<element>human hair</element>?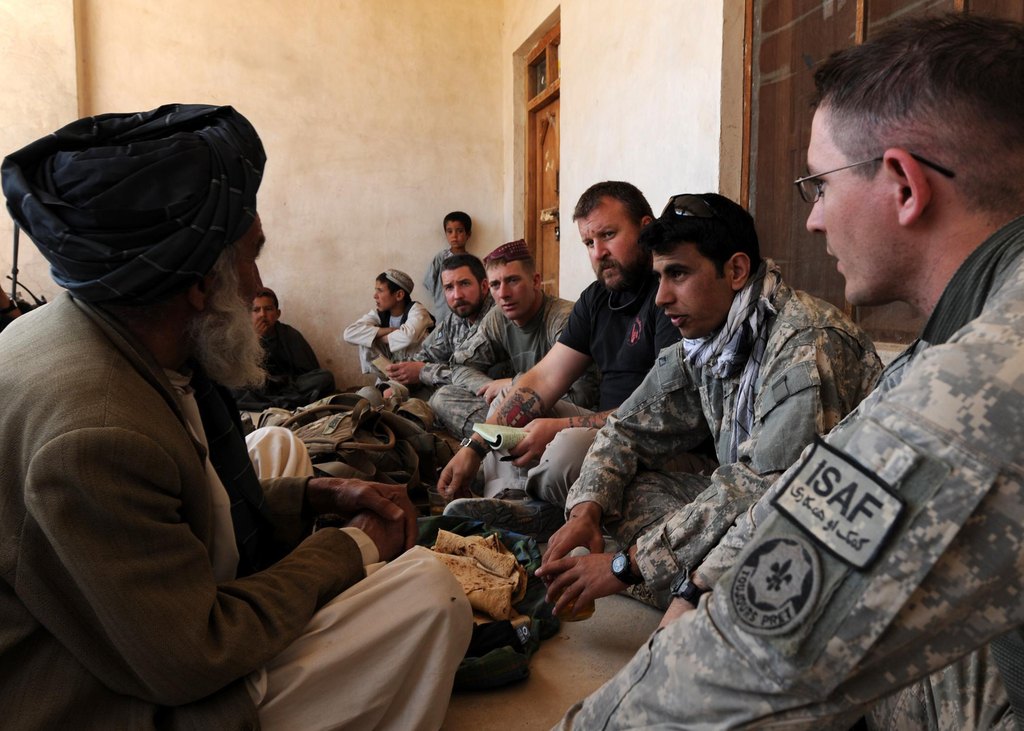
bbox=(445, 207, 476, 237)
